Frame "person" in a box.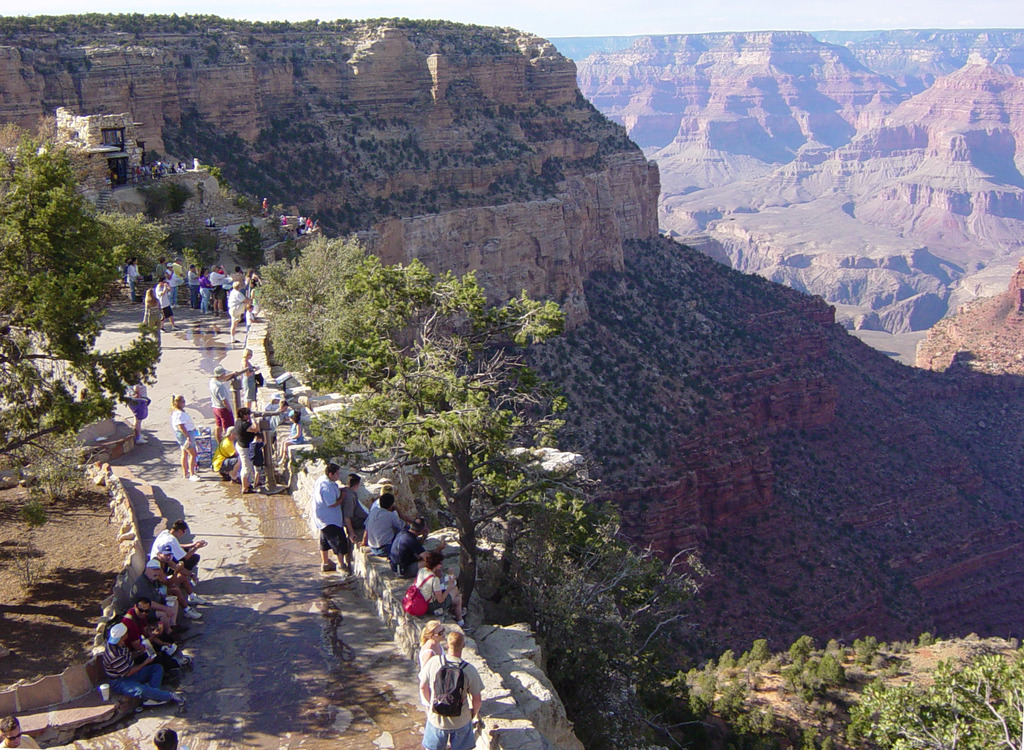
rect(415, 621, 441, 721).
